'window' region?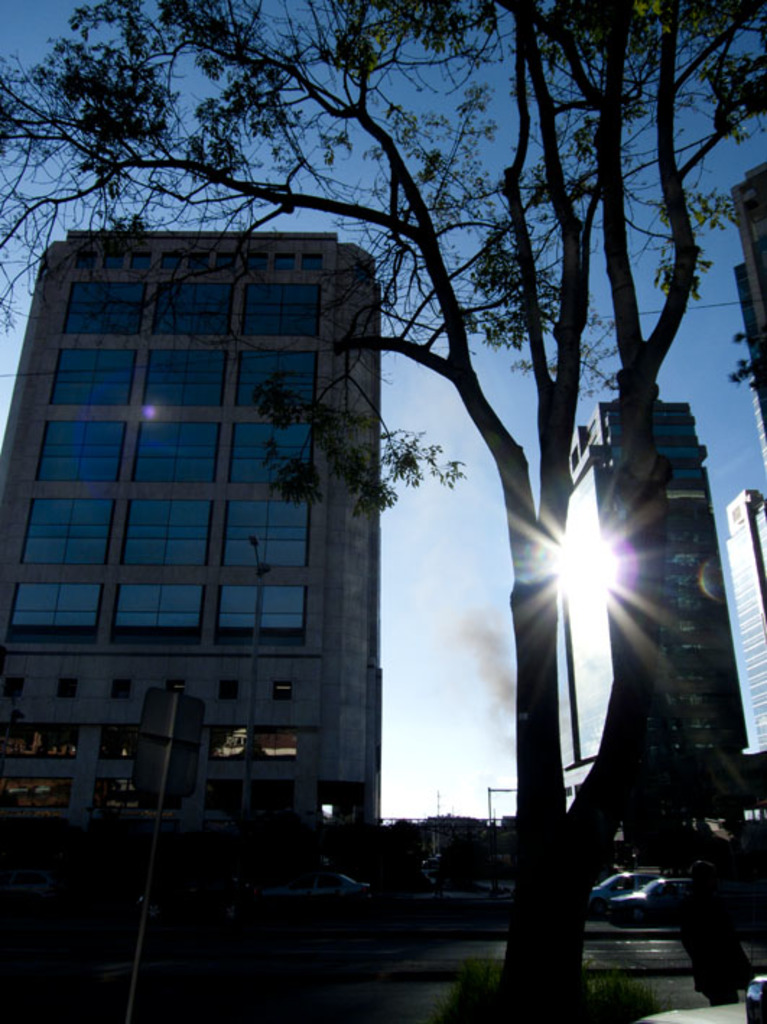
bbox(170, 277, 224, 329)
